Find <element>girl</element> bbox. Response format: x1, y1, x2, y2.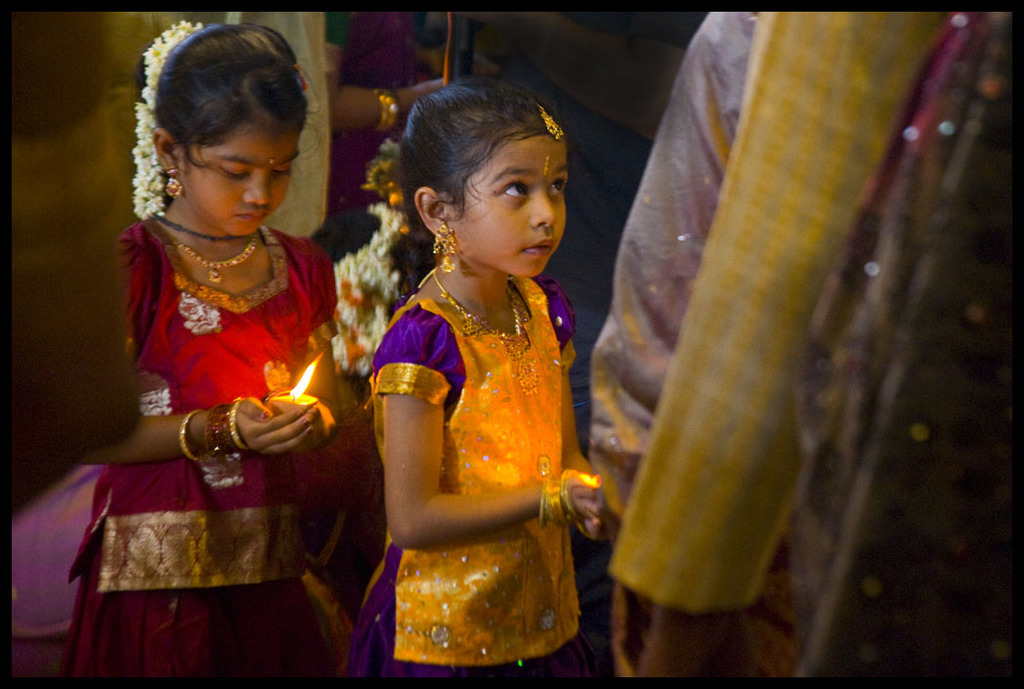
70, 22, 338, 683.
